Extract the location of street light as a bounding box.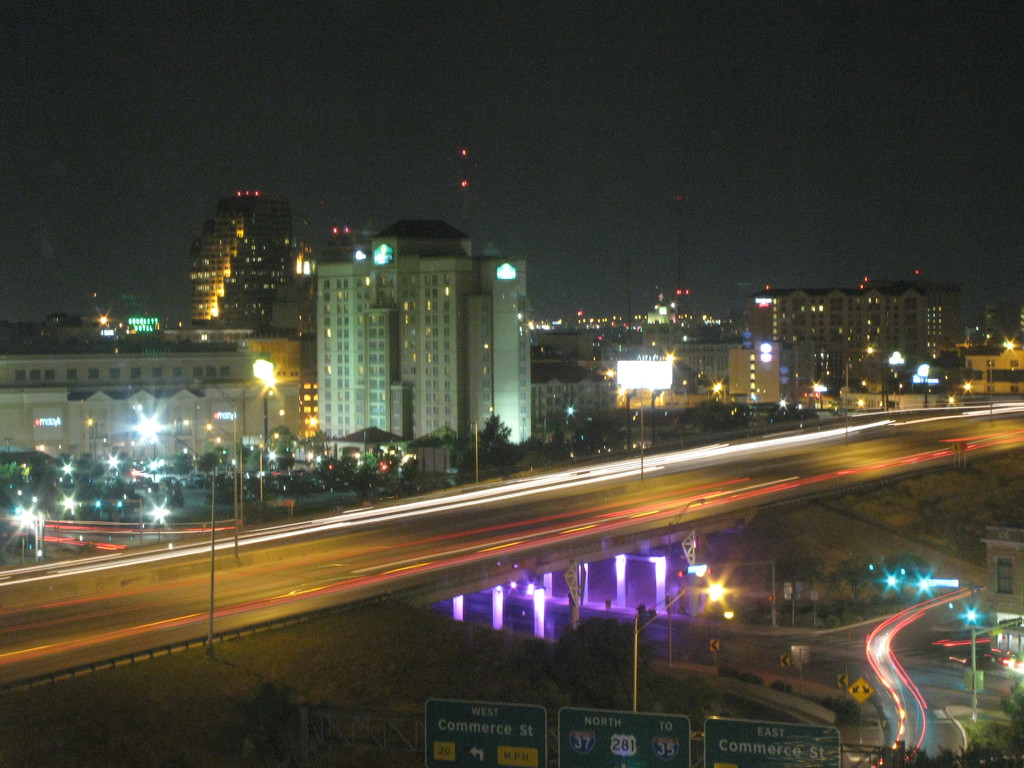
Rect(244, 351, 279, 502).
